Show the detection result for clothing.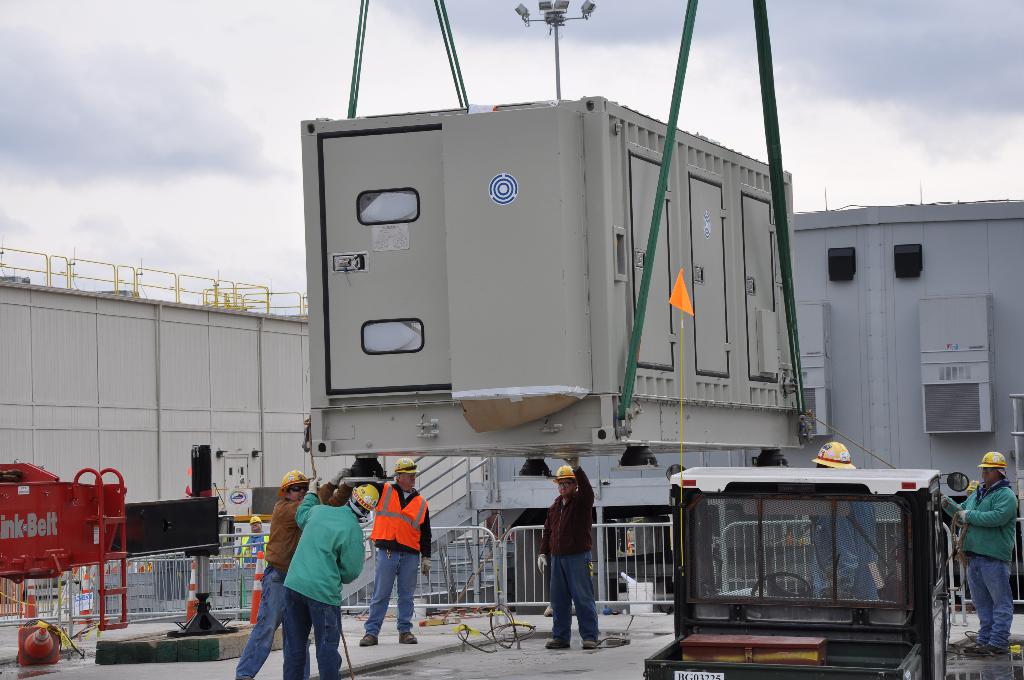
region(949, 482, 1018, 652).
